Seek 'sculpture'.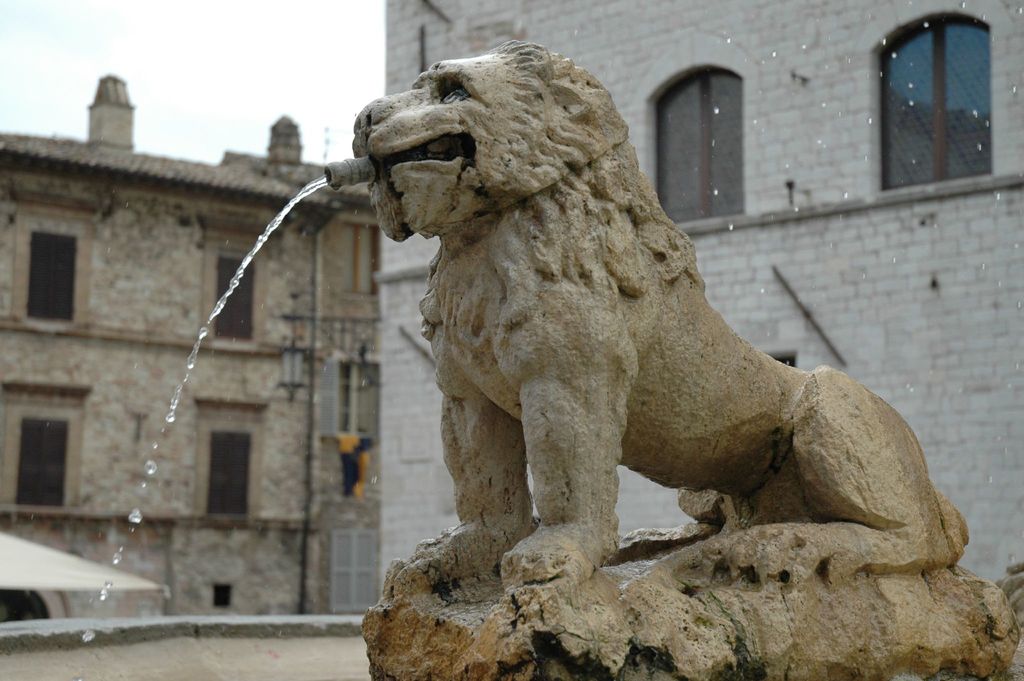
locate(289, 31, 992, 658).
